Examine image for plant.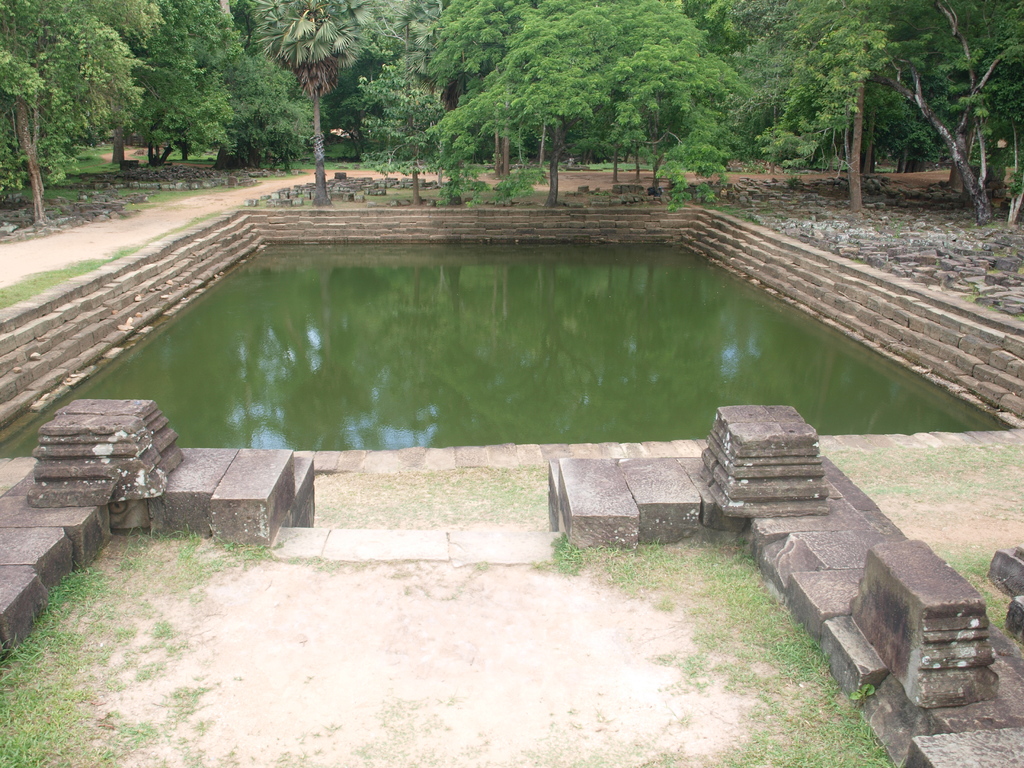
Examination result: box(349, 557, 371, 569).
